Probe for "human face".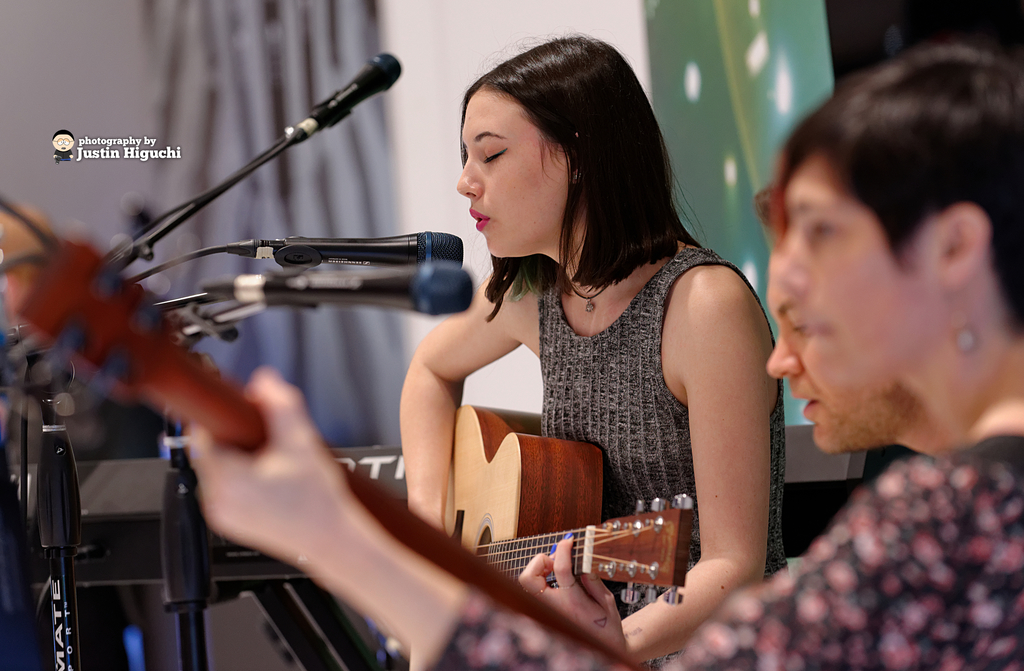
Probe result: <region>783, 157, 938, 387</region>.
